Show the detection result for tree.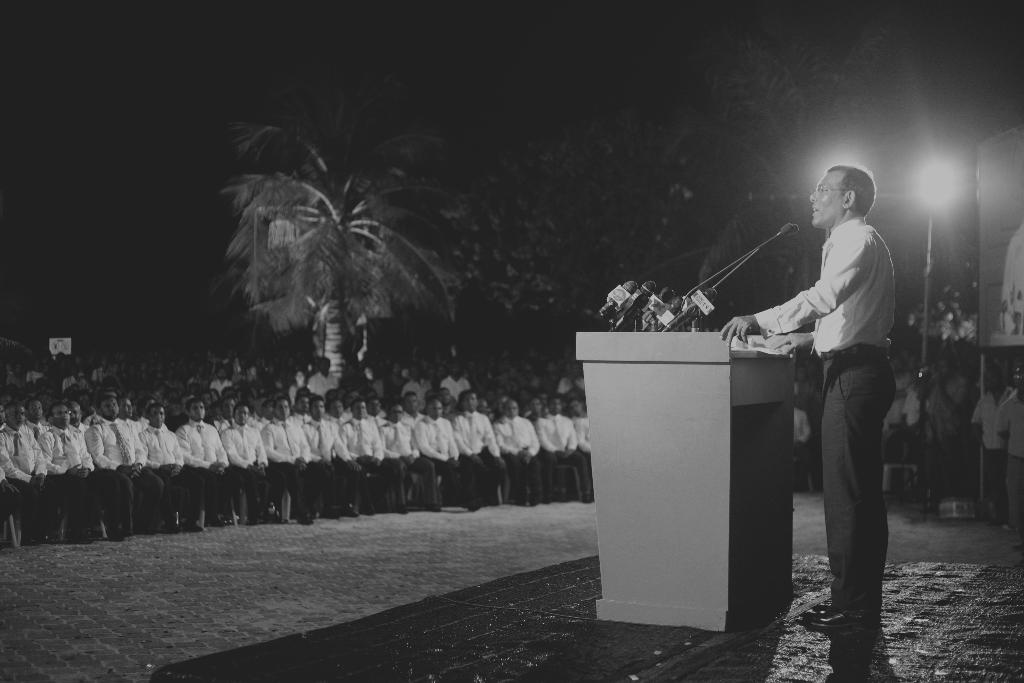
Rect(465, 104, 750, 320).
